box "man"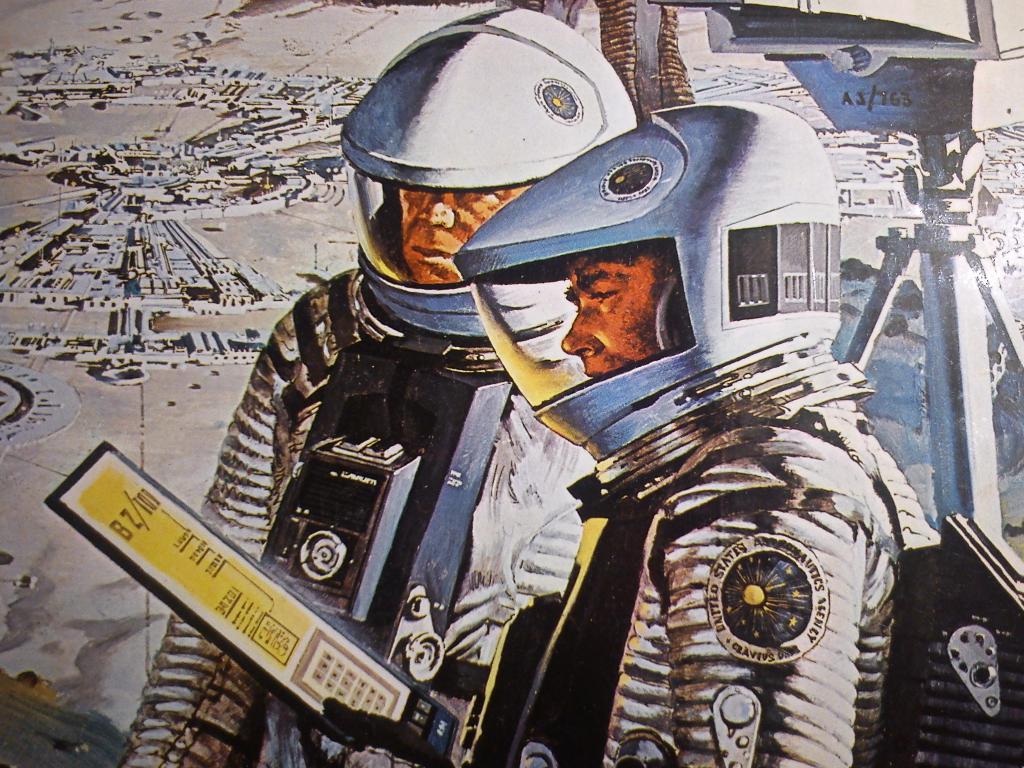
<region>121, 0, 649, 767</region>
